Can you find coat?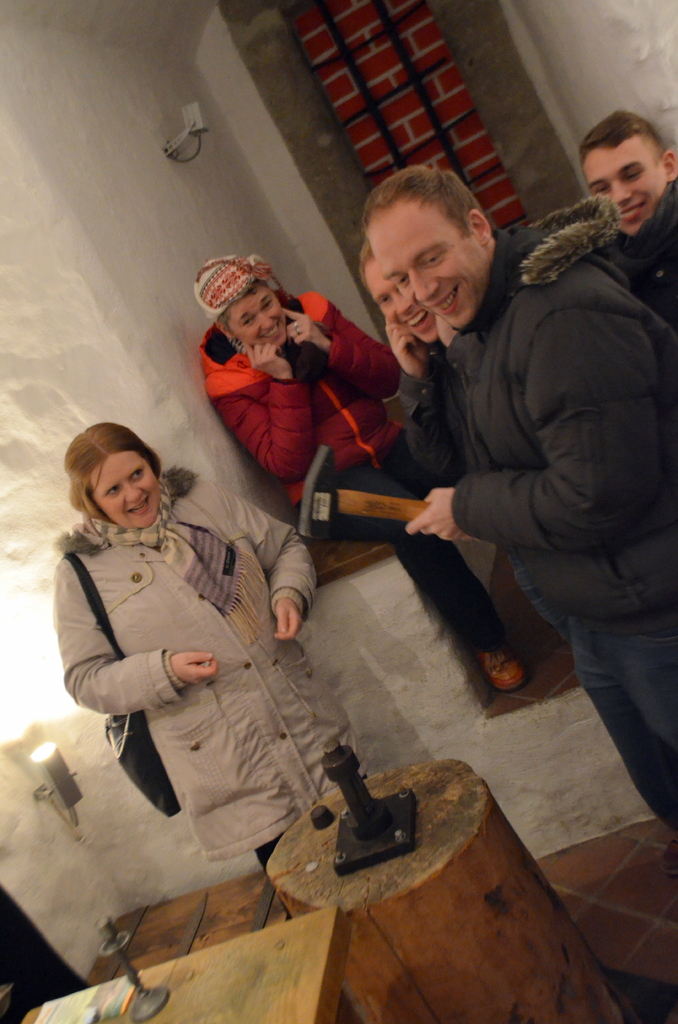
Yes, bounding box: <bbox>39, 456, 348, 850</bbox>.
